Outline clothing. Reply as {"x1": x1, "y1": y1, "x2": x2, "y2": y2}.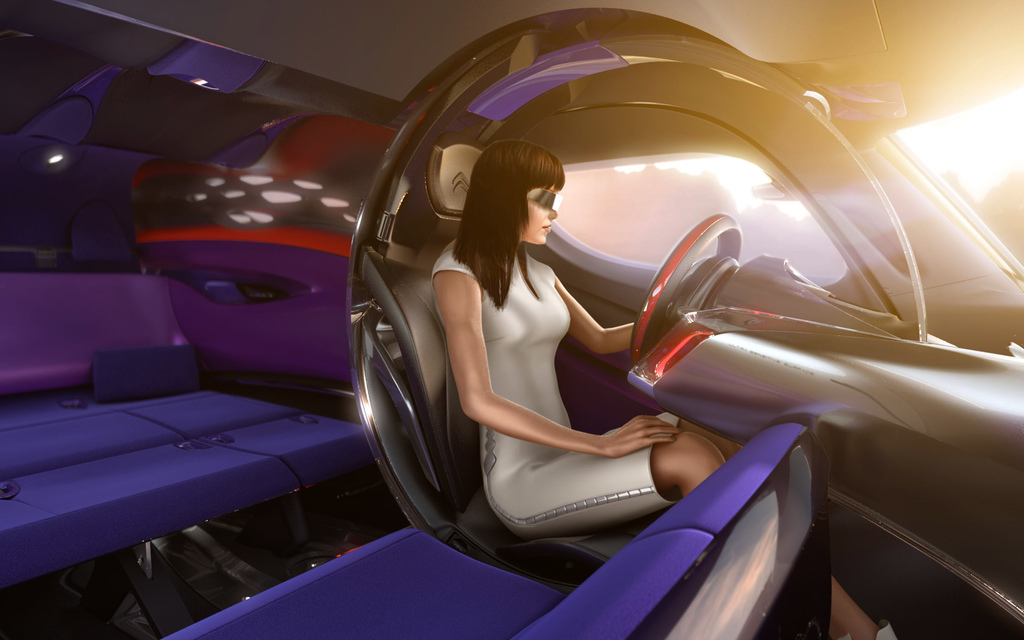
{"x1": 426, "y1": 231, "x2": 677, "y2": 536}.
